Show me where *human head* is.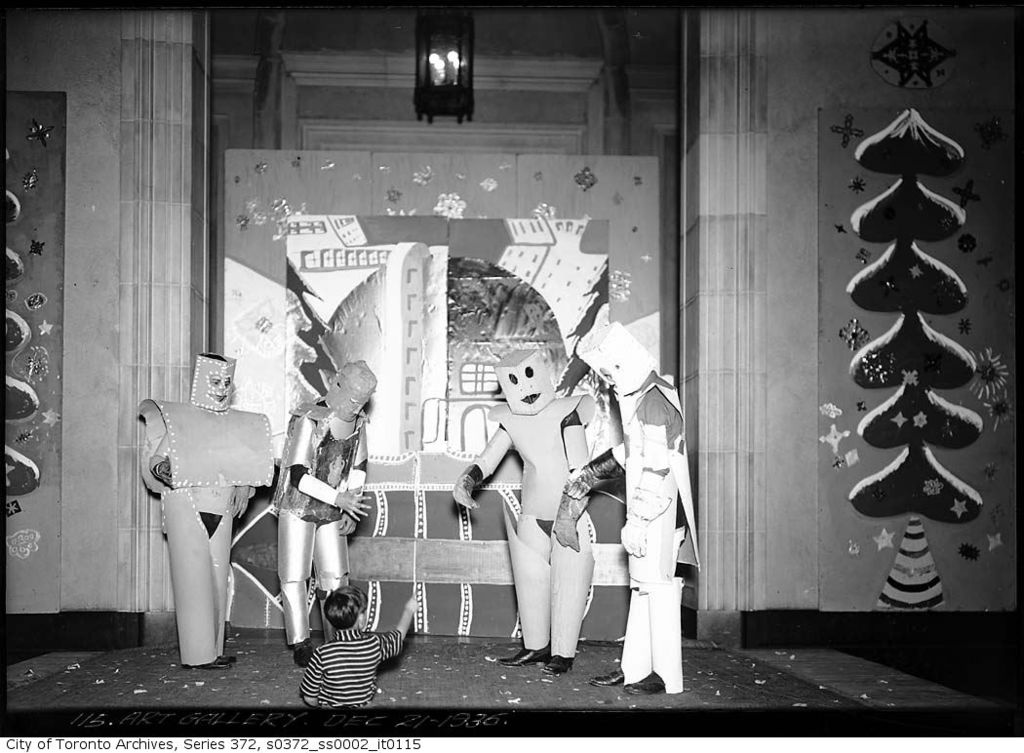
*human head* is at {"x1": 324, "y1": 580, "x2": 369, "y2": 634}.
